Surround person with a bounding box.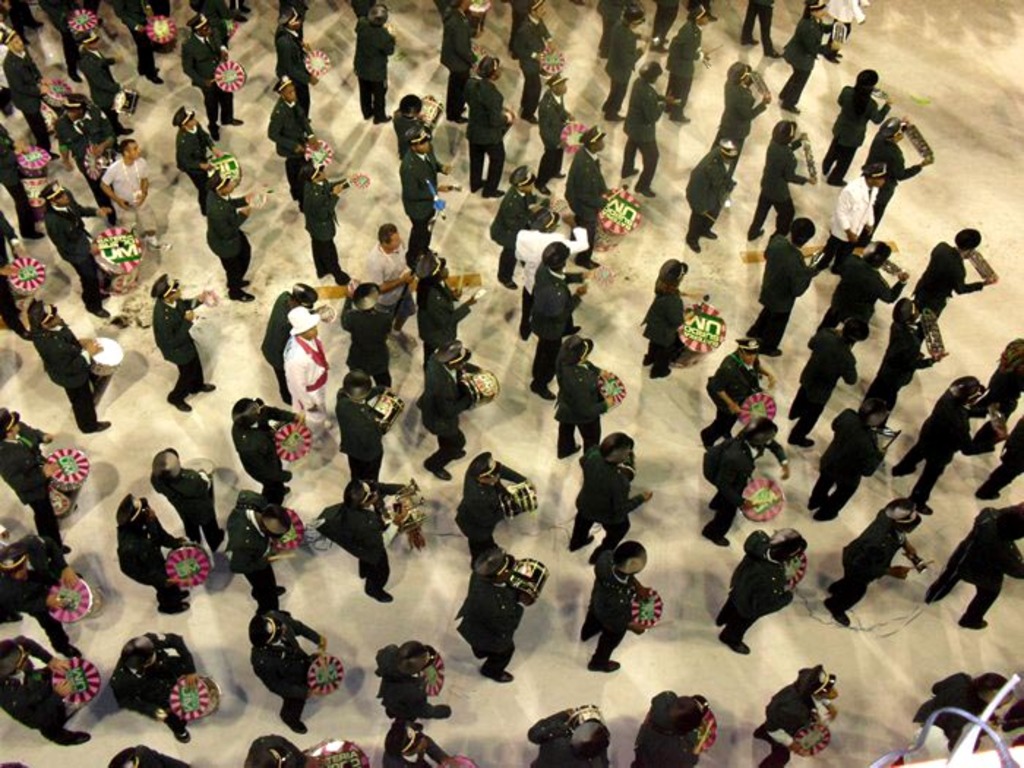
<box>453,44,516,195</box>.
